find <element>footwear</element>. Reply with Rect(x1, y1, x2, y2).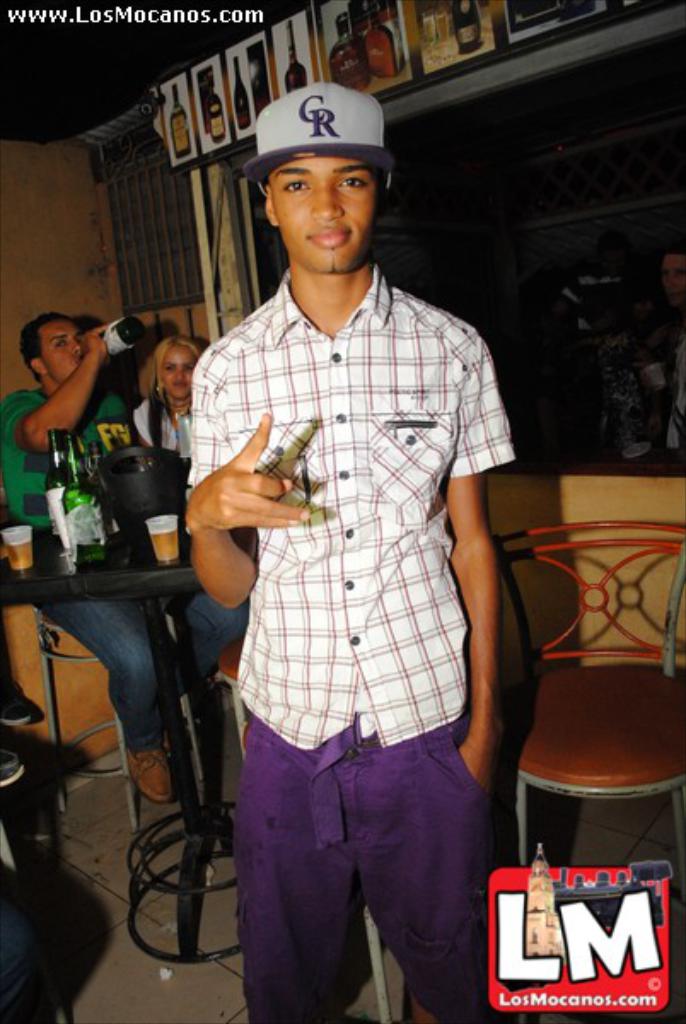
Rect(0, 678, 43, 720).
